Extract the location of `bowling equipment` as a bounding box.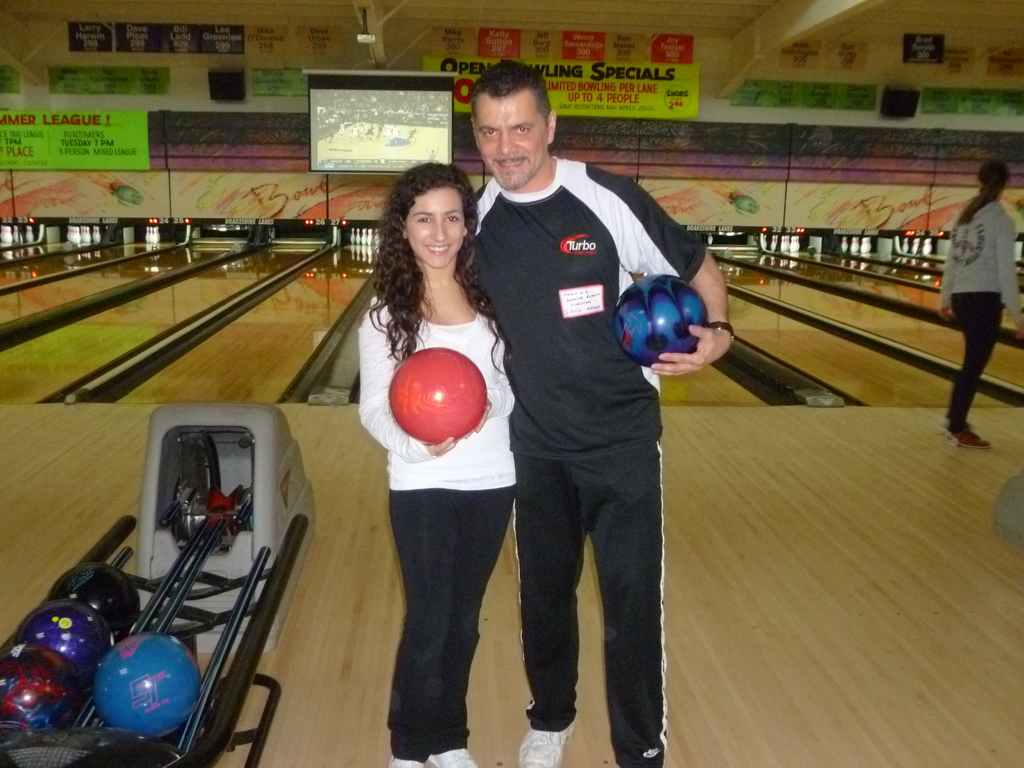
Rect(613, 273, 707, 362).
